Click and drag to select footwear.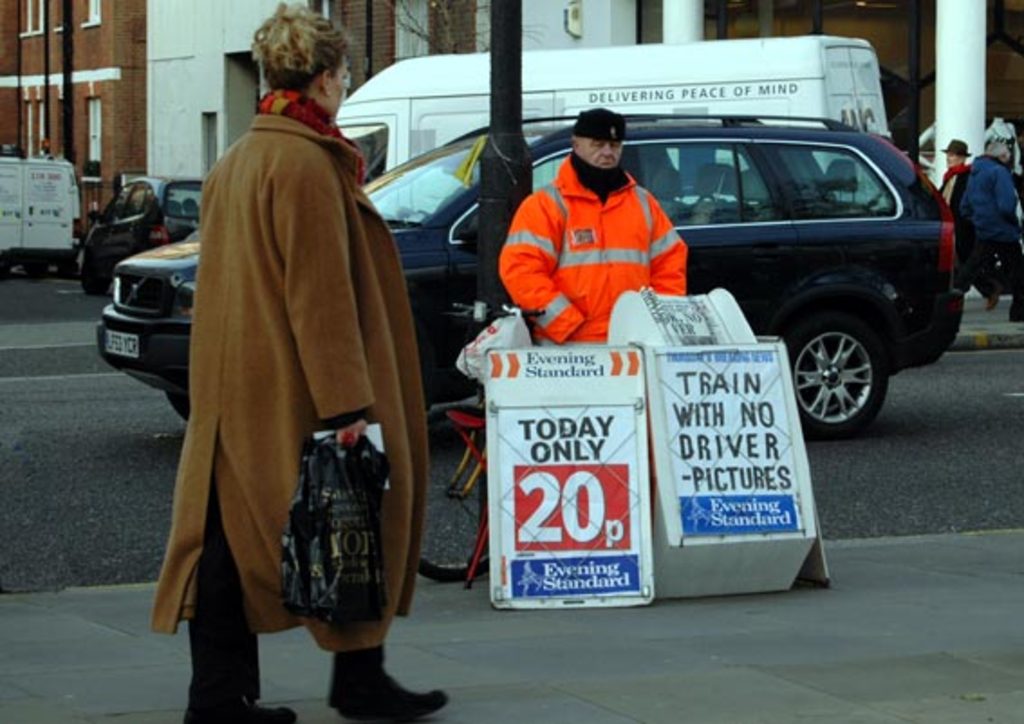
Selection: l=986, t=274, r=999, b=311.
